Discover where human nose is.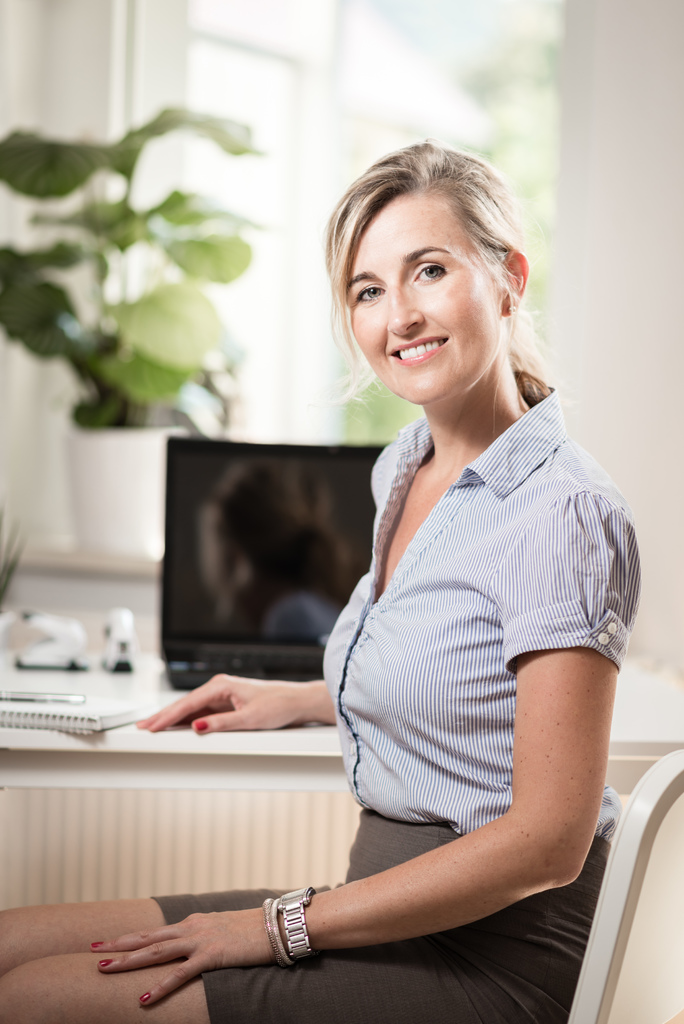
Discovered at Rect(387, 282, 425, 340).
